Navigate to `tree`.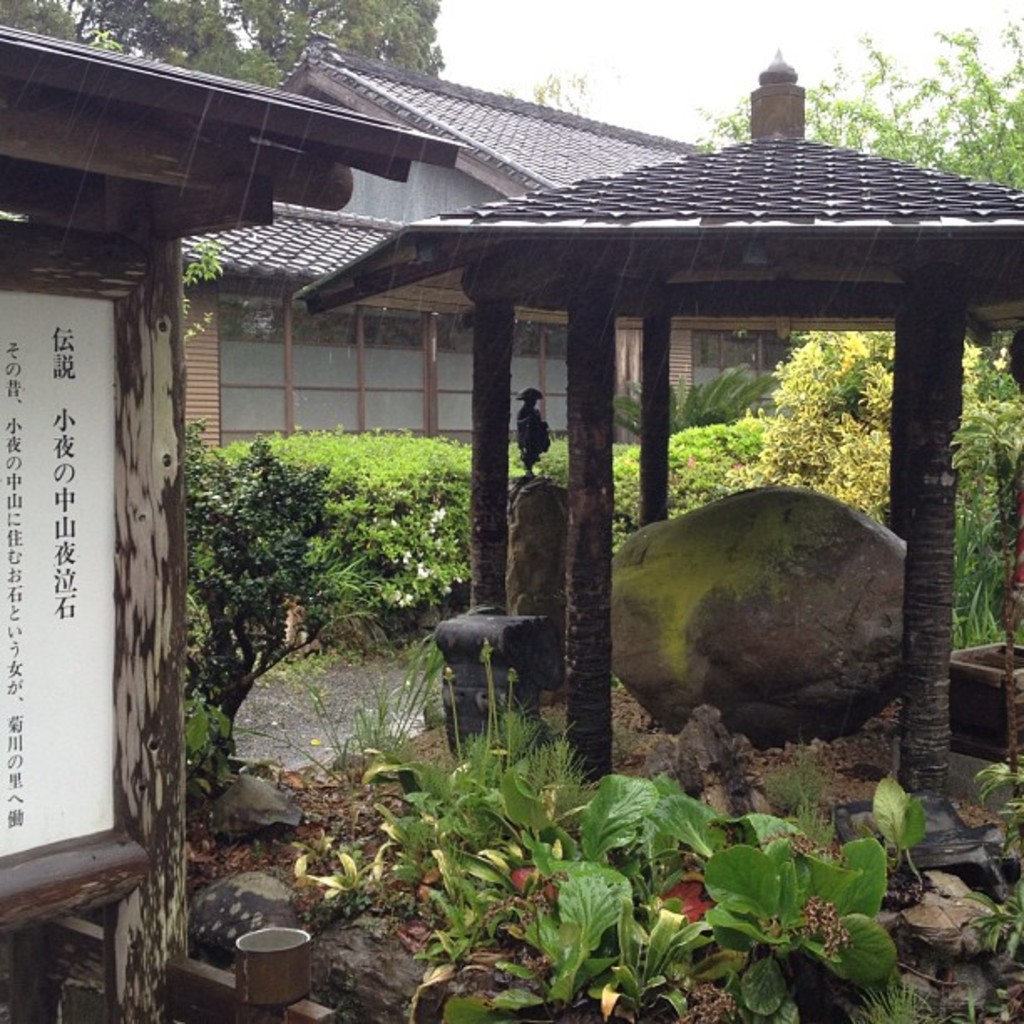
Navigation target: left=0, top=0, right=445, bottom=87.
